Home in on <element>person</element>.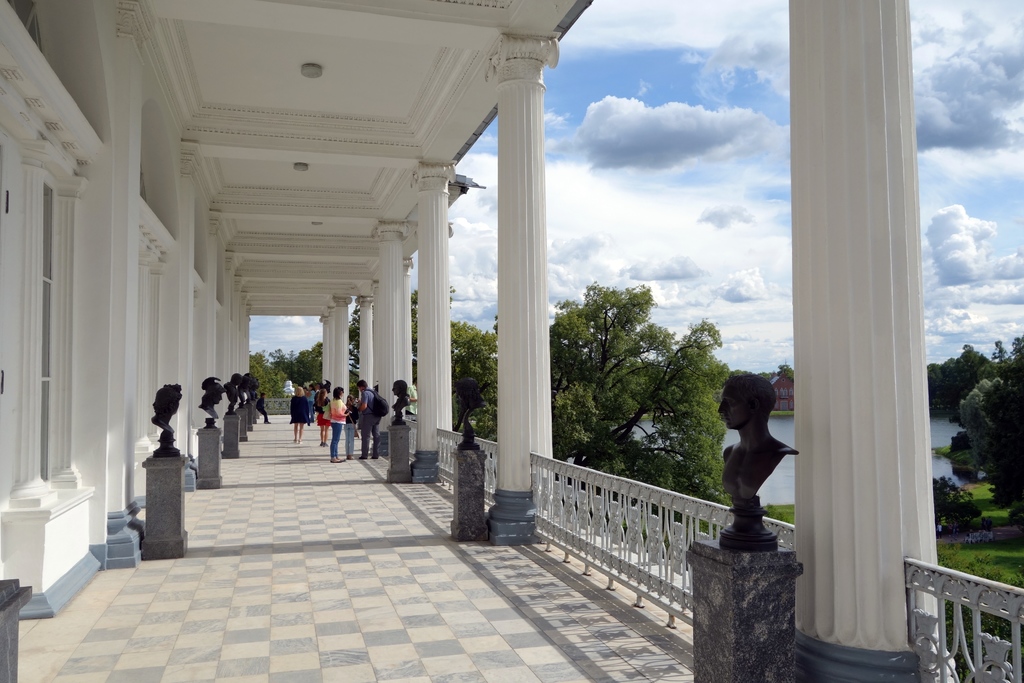
Homed in at left=196, top=383, right=227, bottom=417.
